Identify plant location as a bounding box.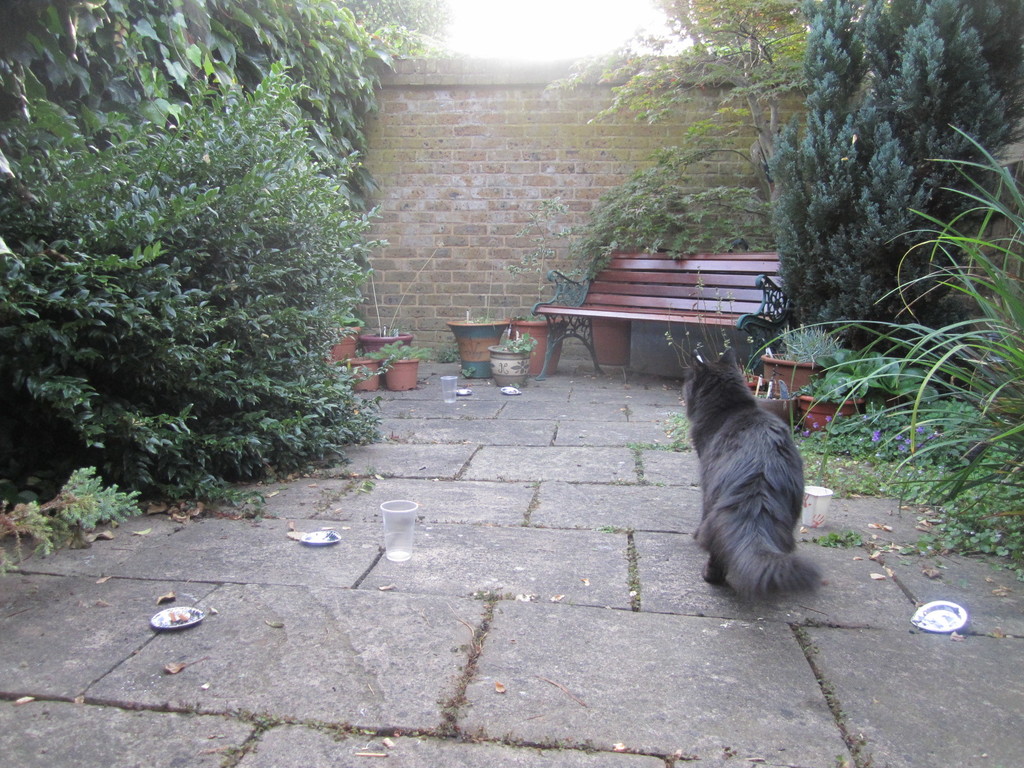
x1=790 y1=520 x2=867 y2=565.
